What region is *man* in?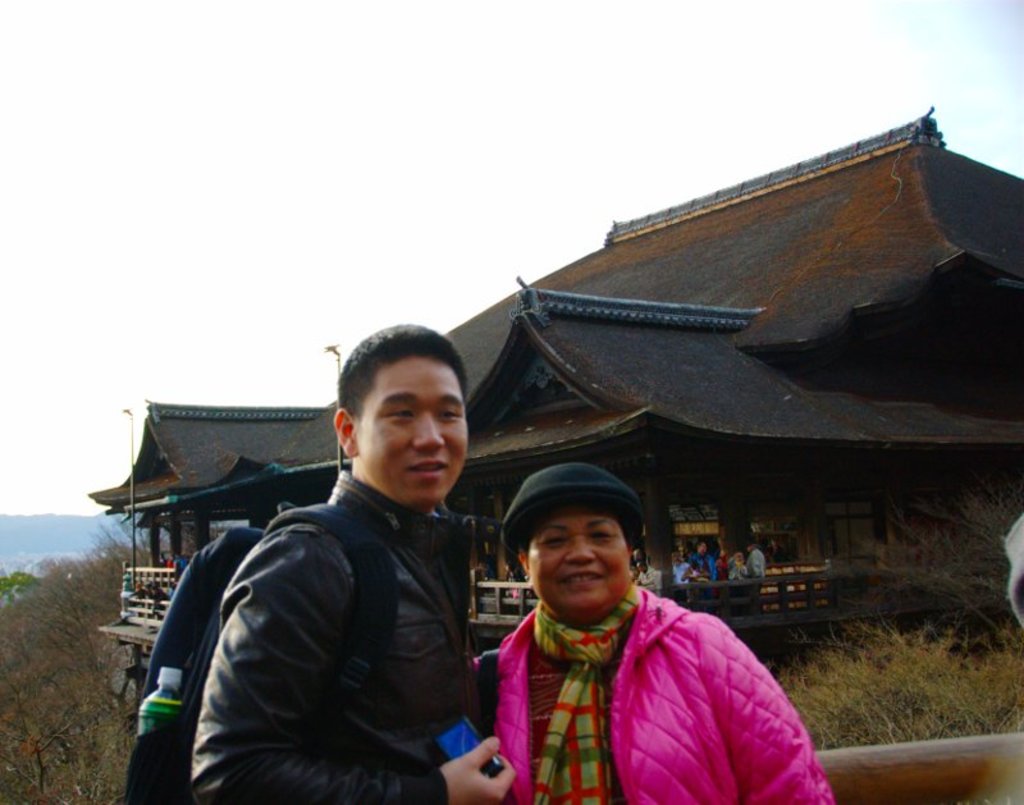
689 541 717 578.
